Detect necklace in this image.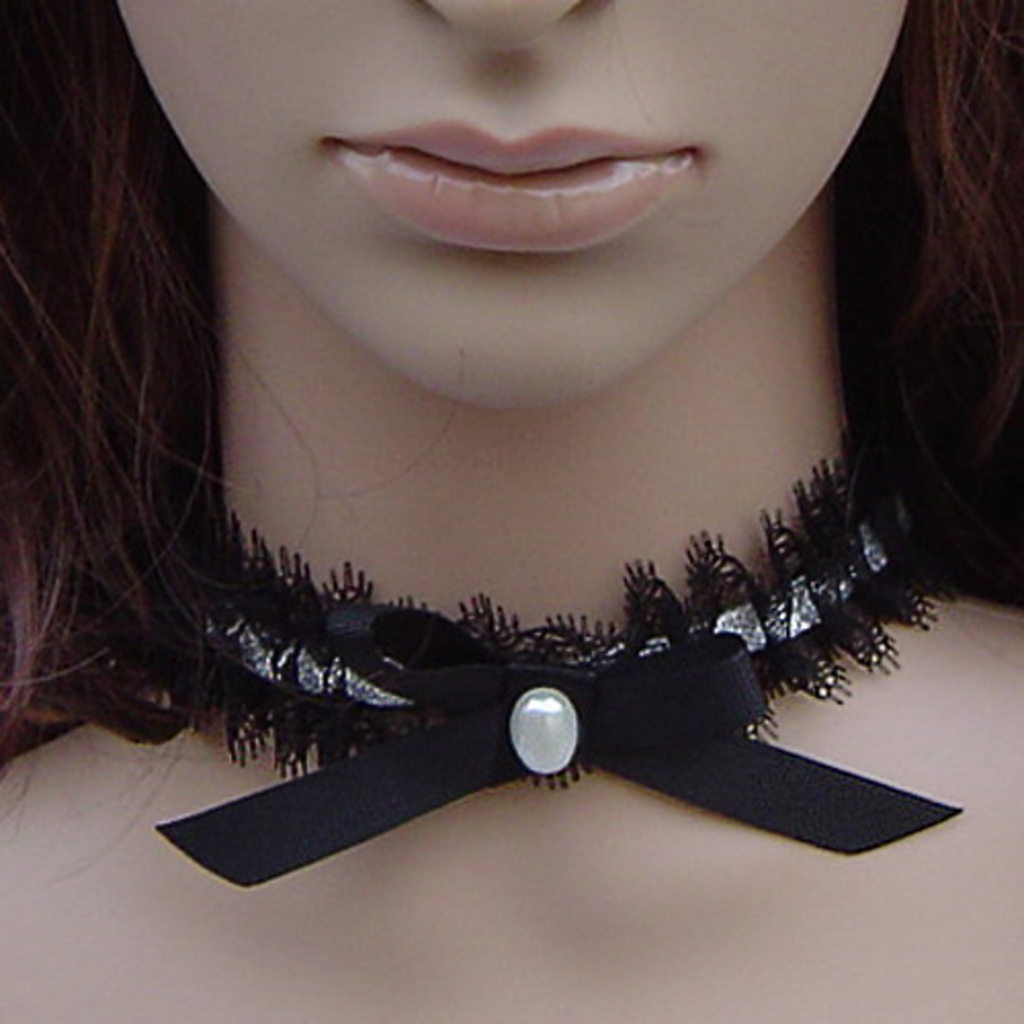
Detection: pyautogui.locateOnScreen(141, 453, 961, 891).
